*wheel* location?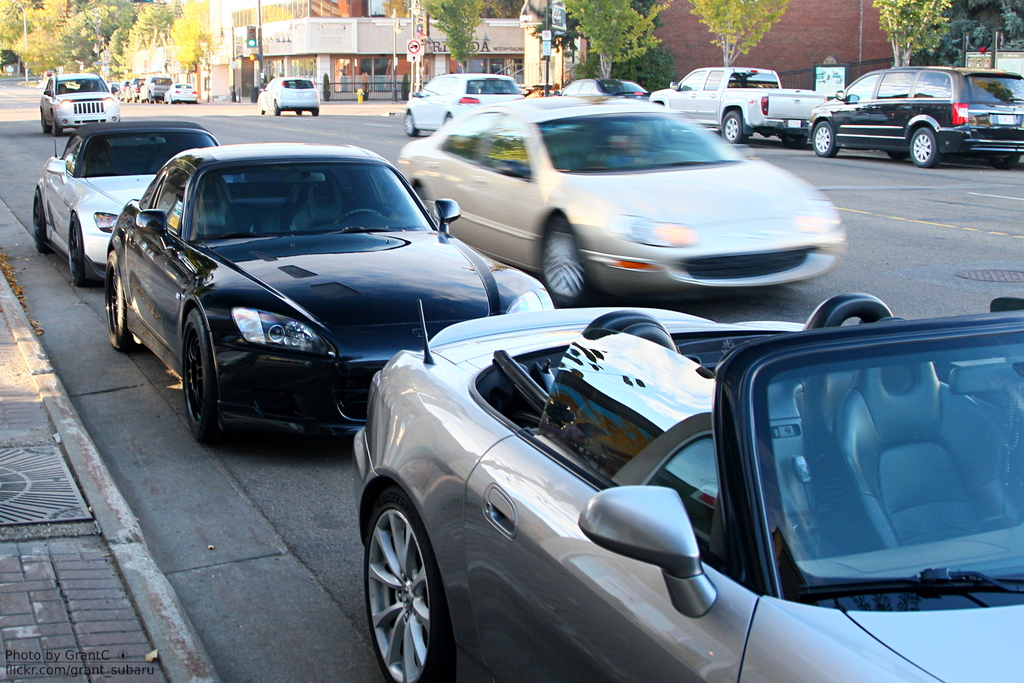
<bbox>541, 207, 594, 307</bbox>
